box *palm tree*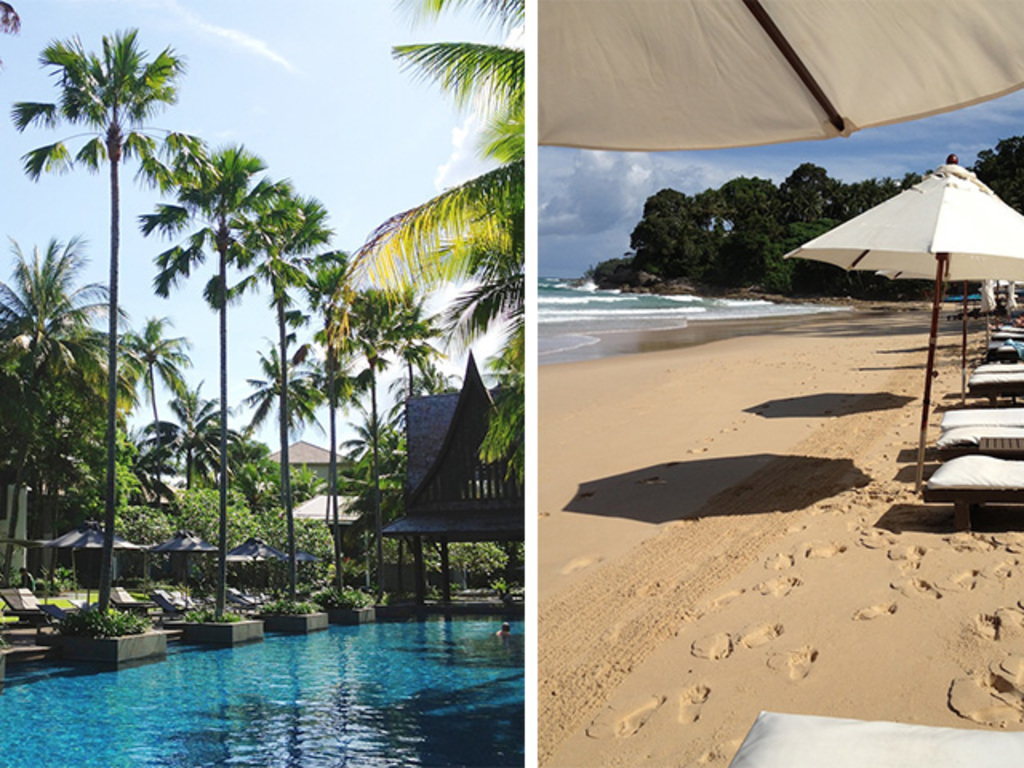
bbox=(245, 256, 333, 590)
